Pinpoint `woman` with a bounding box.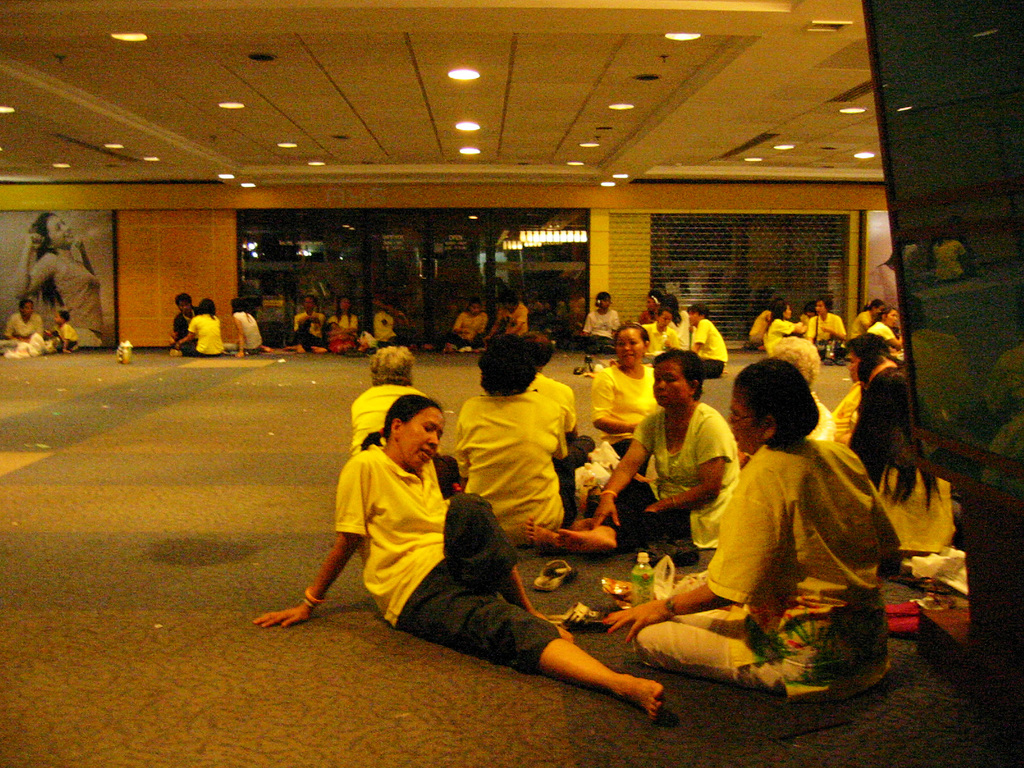
(329,299,358,332).
